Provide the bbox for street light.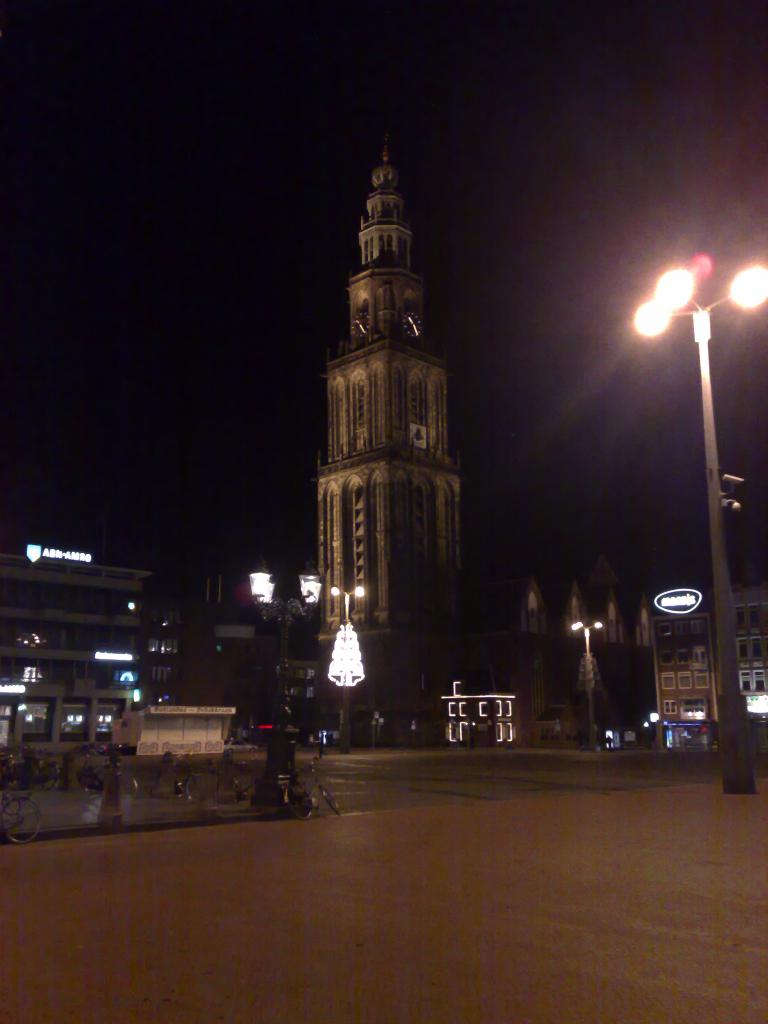
crop(626, 205, 744, 598).
